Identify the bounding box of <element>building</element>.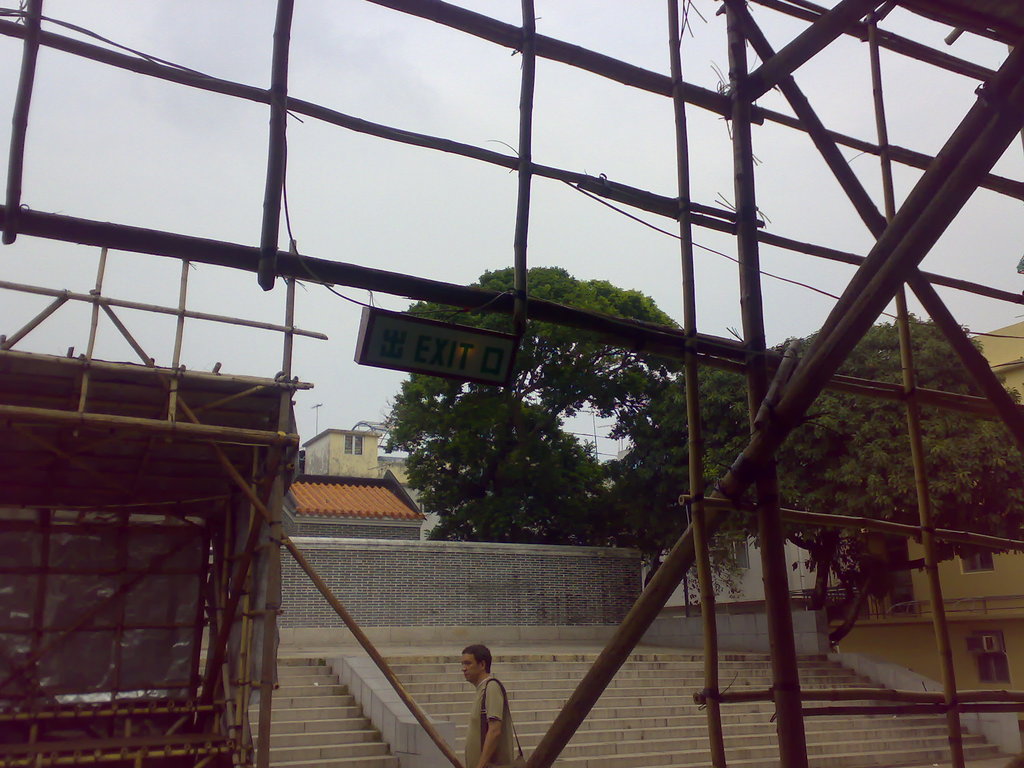
646 527 838 609.
